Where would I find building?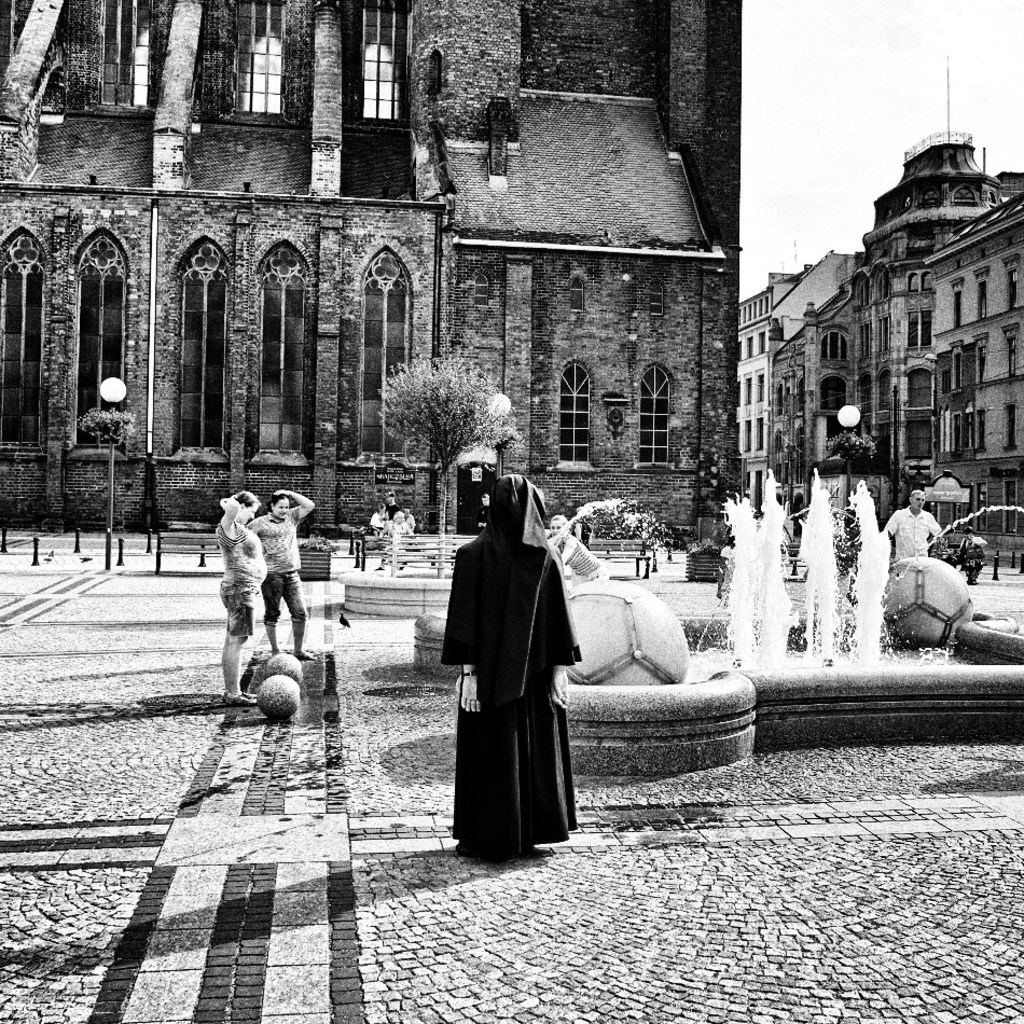
At 770/132/1023/562.
